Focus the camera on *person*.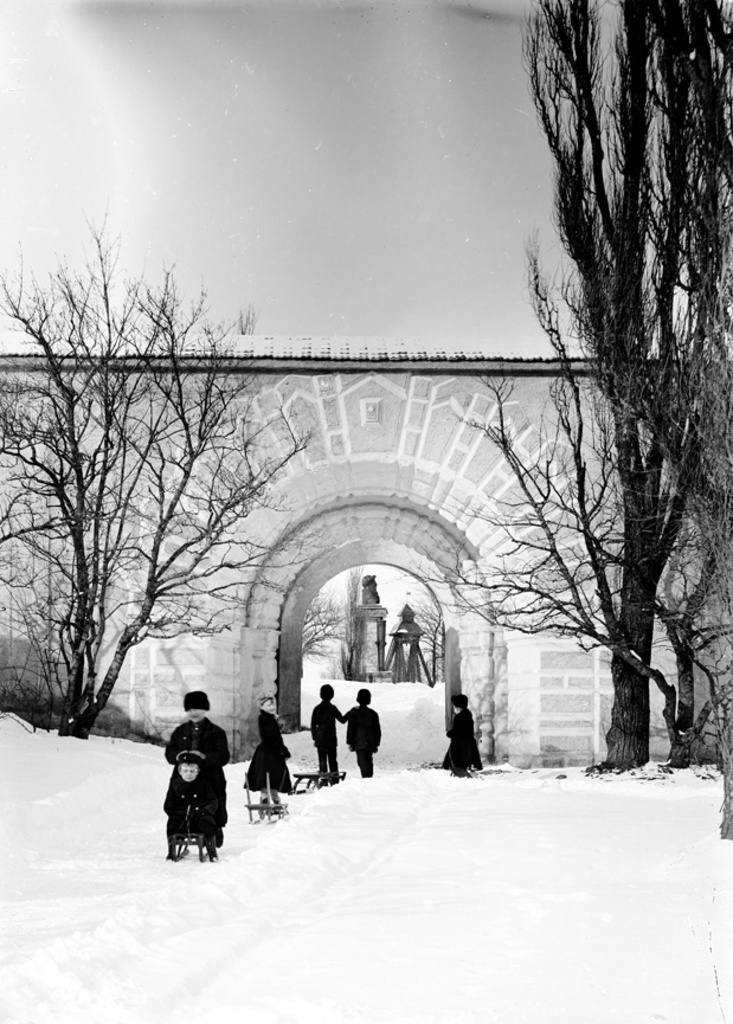
Focus region: l=441, t=689, r=489, b=779.
